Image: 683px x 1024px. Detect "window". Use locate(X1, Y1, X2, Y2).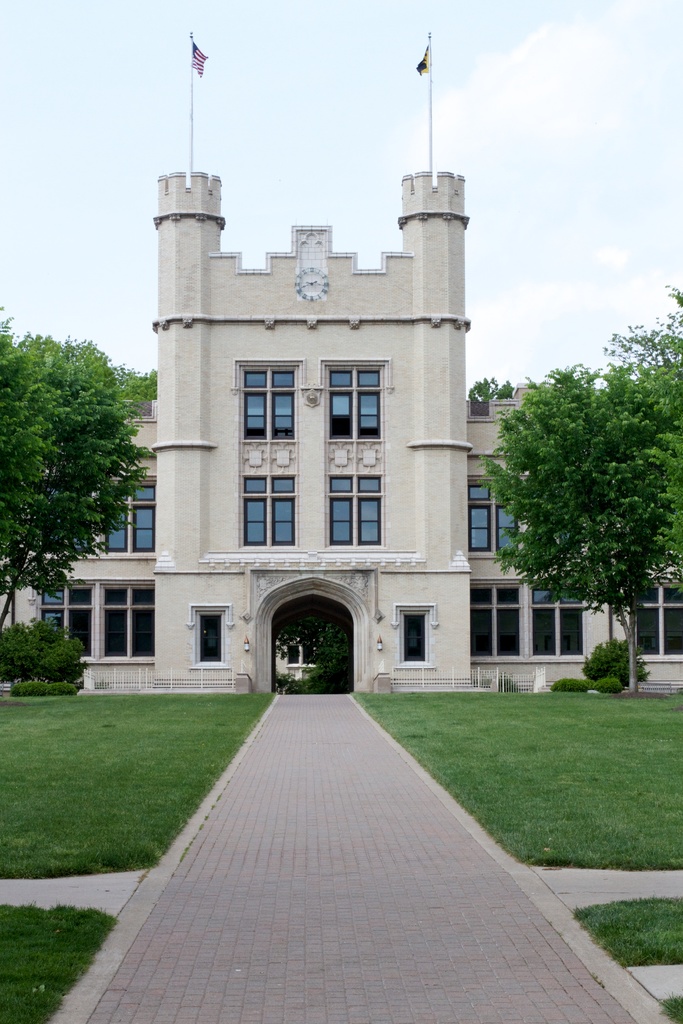
locate(244, 366, 293, 438).
